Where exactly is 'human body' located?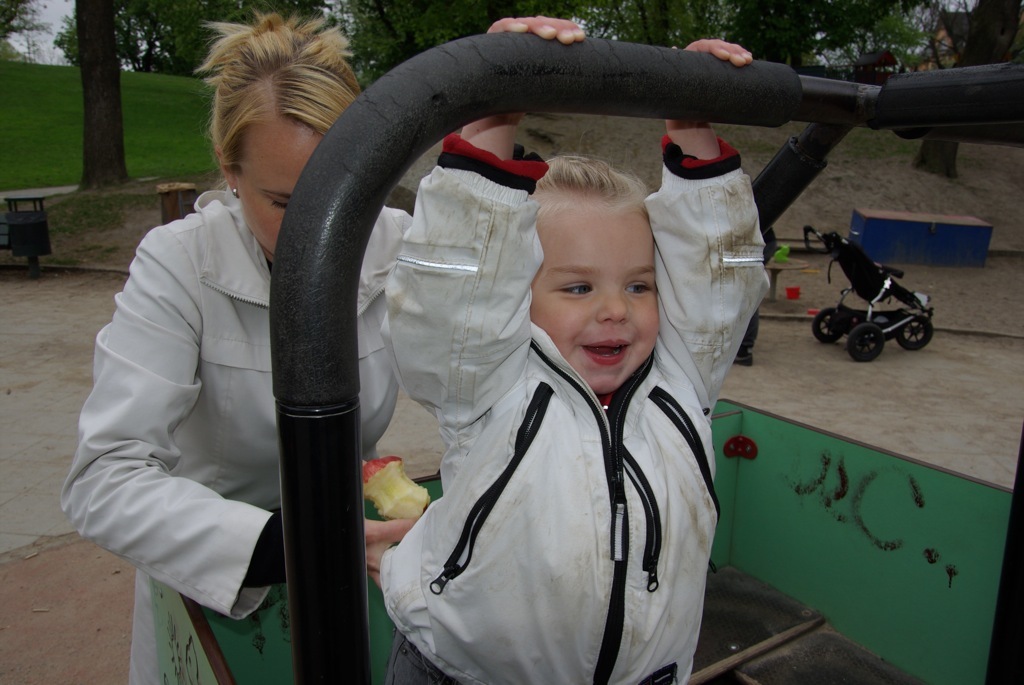
Its bounding box is [40,187,415,684].
